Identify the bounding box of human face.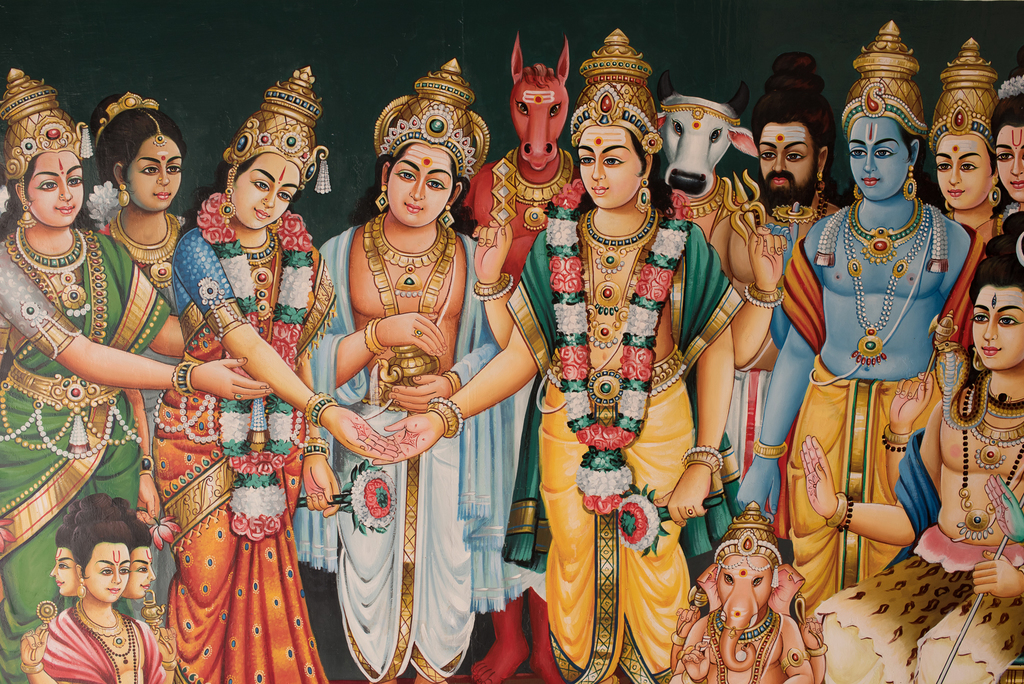
locate(127, 136, 183, 211).
